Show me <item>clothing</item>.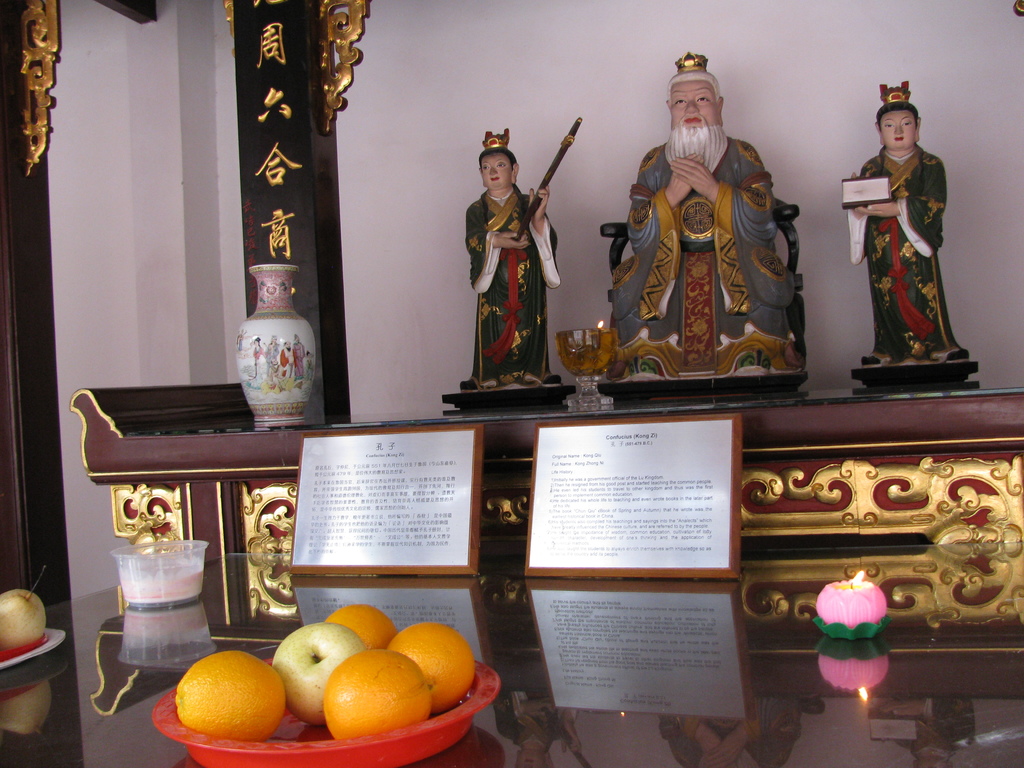
<item>clothing</item> is here: <box>860,156,961,360</box>.
